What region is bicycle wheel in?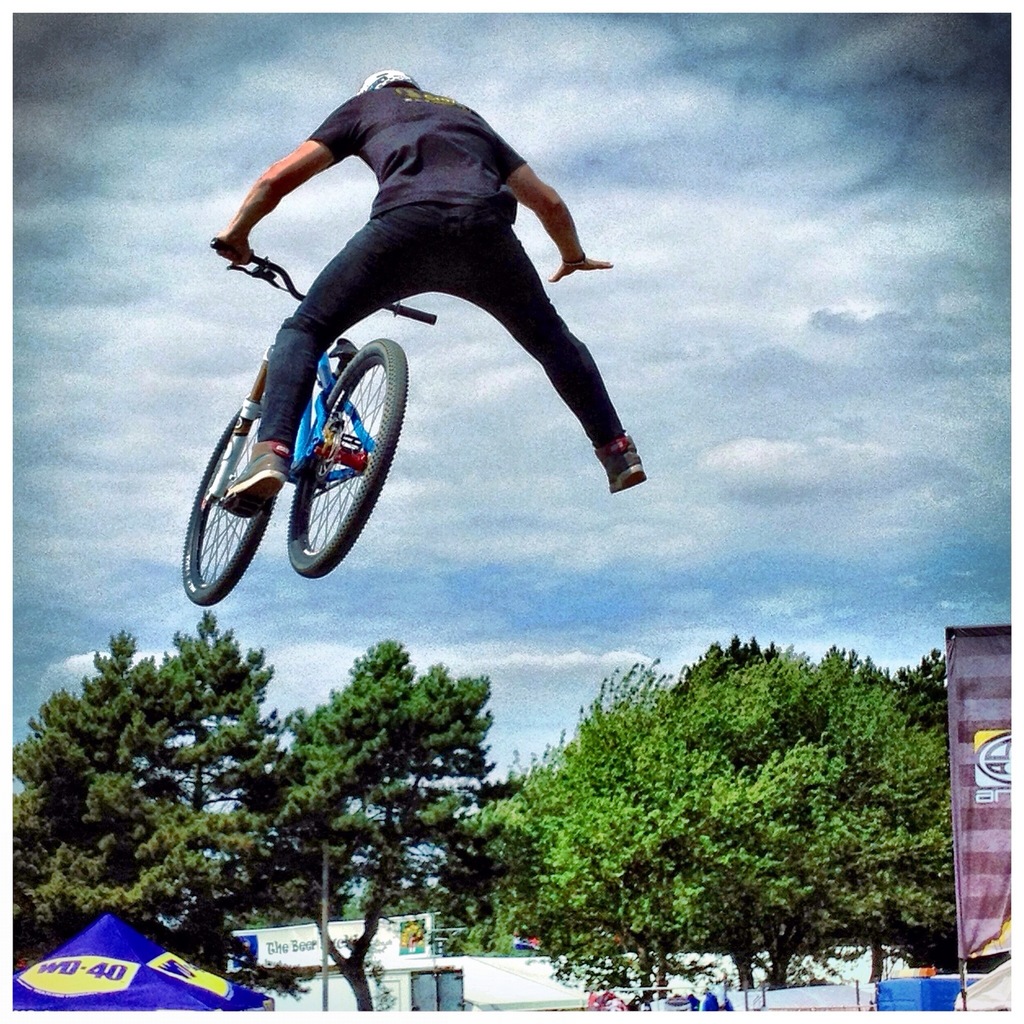
189:381:269:596.
